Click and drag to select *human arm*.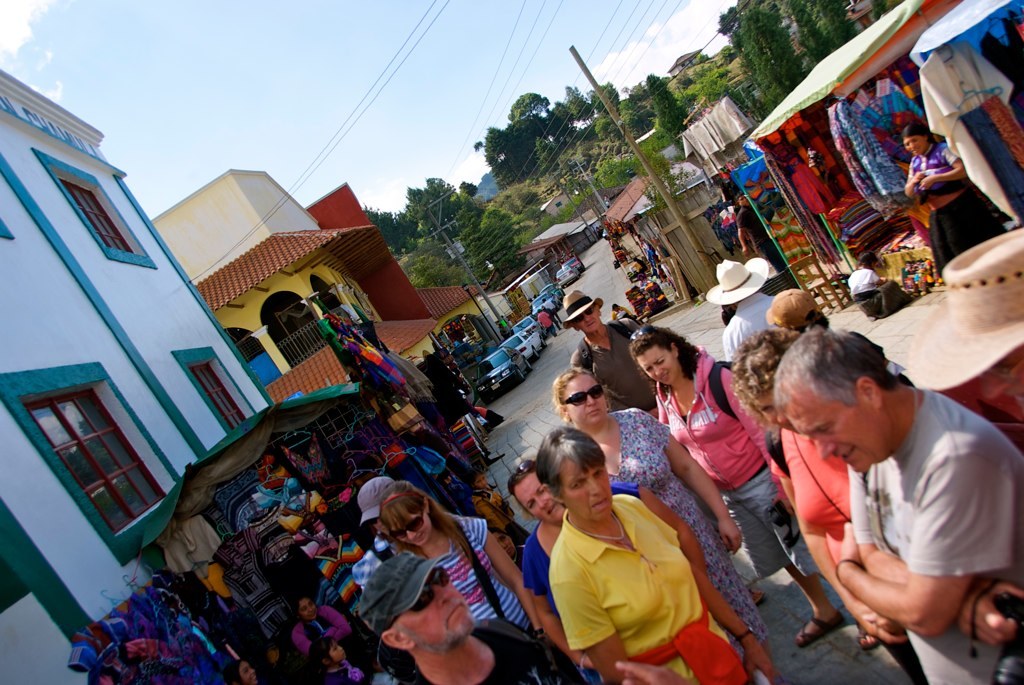
Selection: select_region(611, 659, 683, 684).
